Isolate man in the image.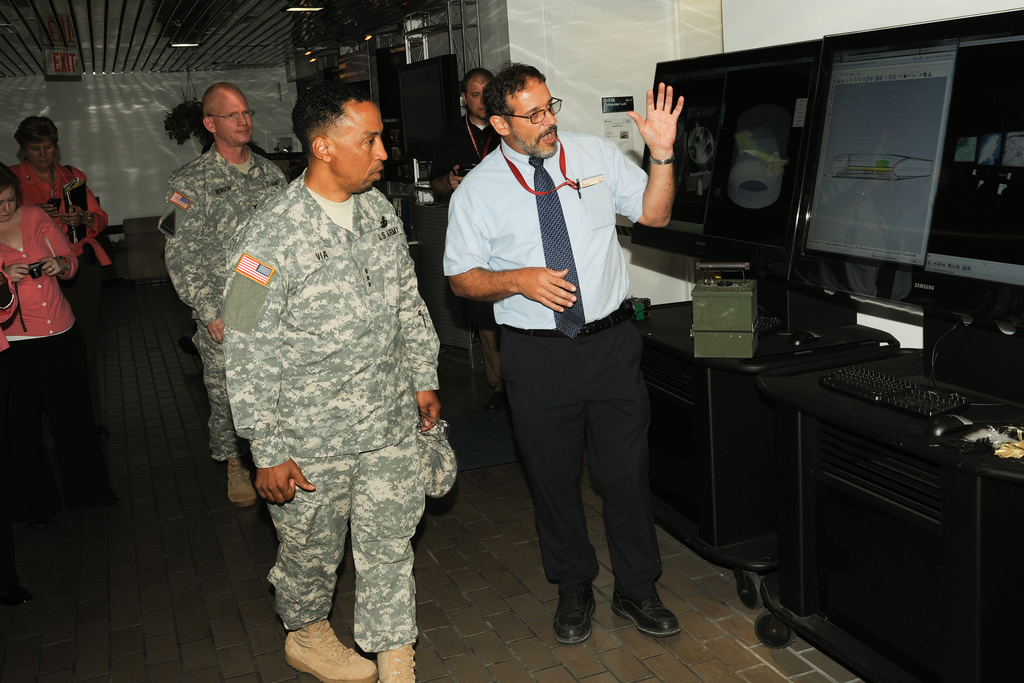
Isolated region: (220, 78, 460, 682).
